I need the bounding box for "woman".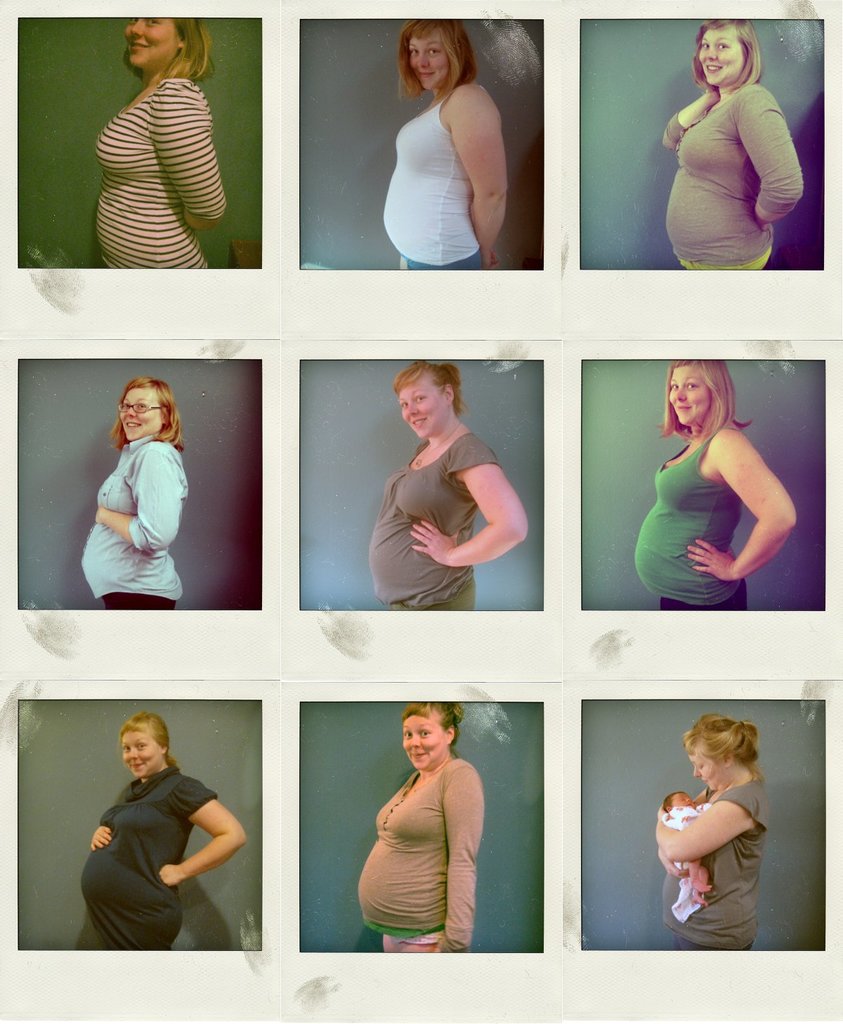
Here it is: <bbox>658, 20, 803, 273</bbox>.
